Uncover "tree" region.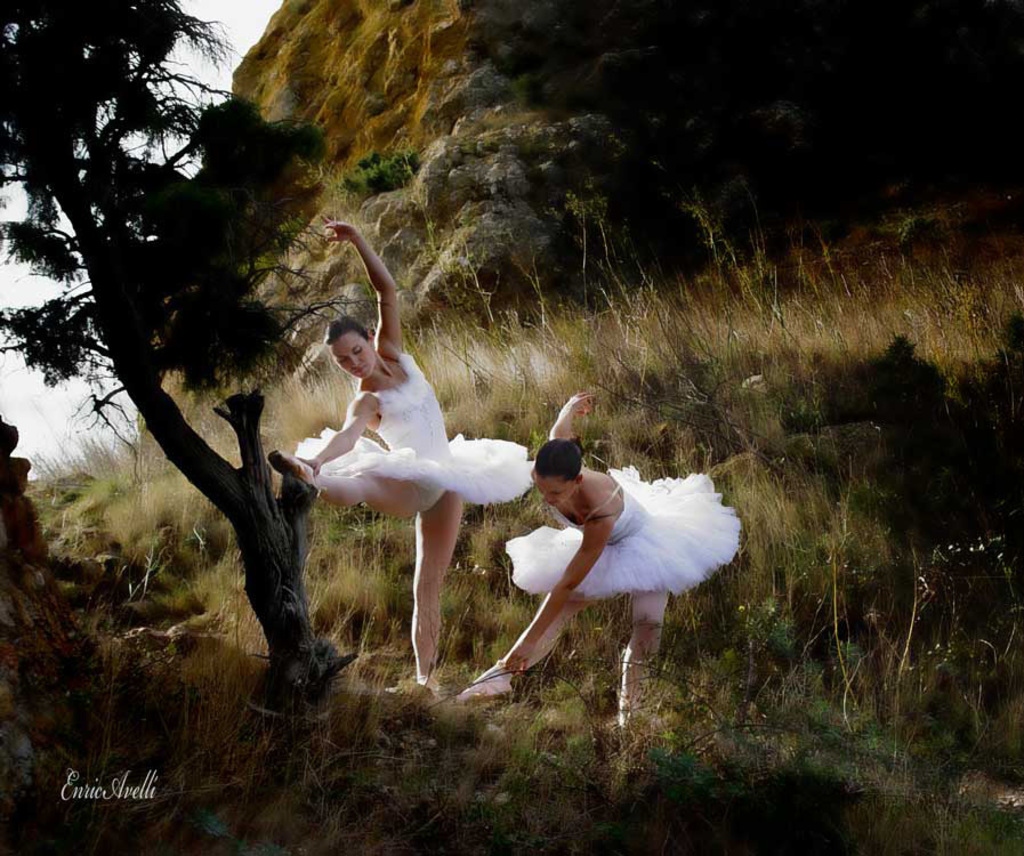
Uncovered: <region>0, 0, 332, 710</region>.
